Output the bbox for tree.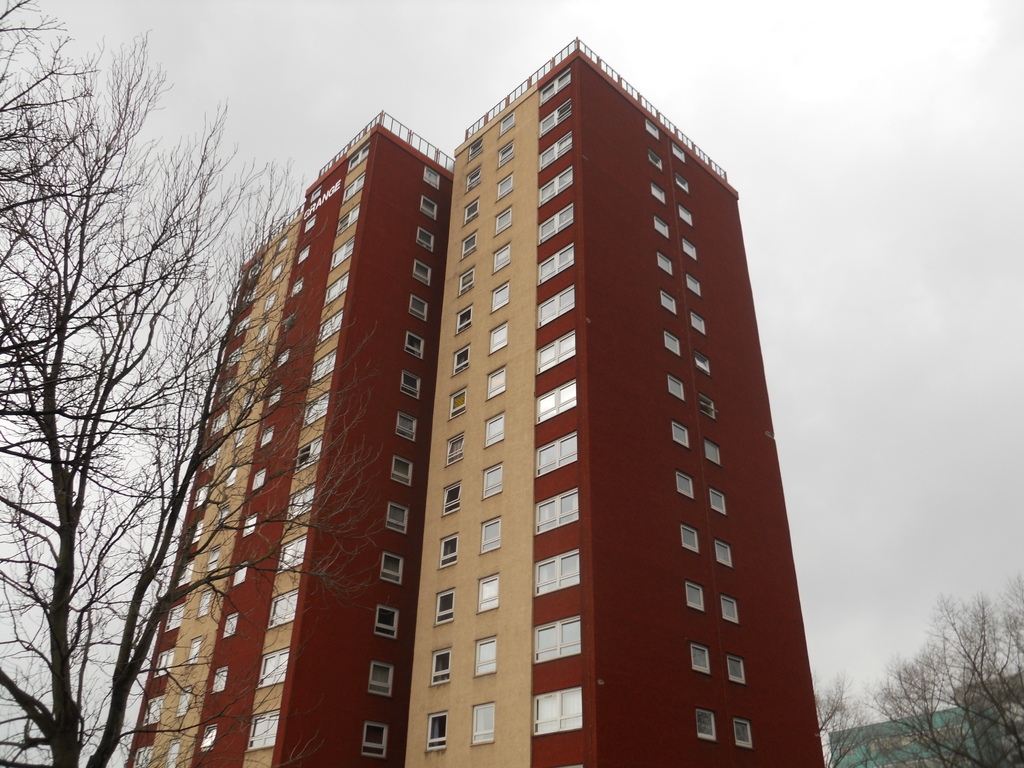
bbox=(881, 572, 1023, 767).
